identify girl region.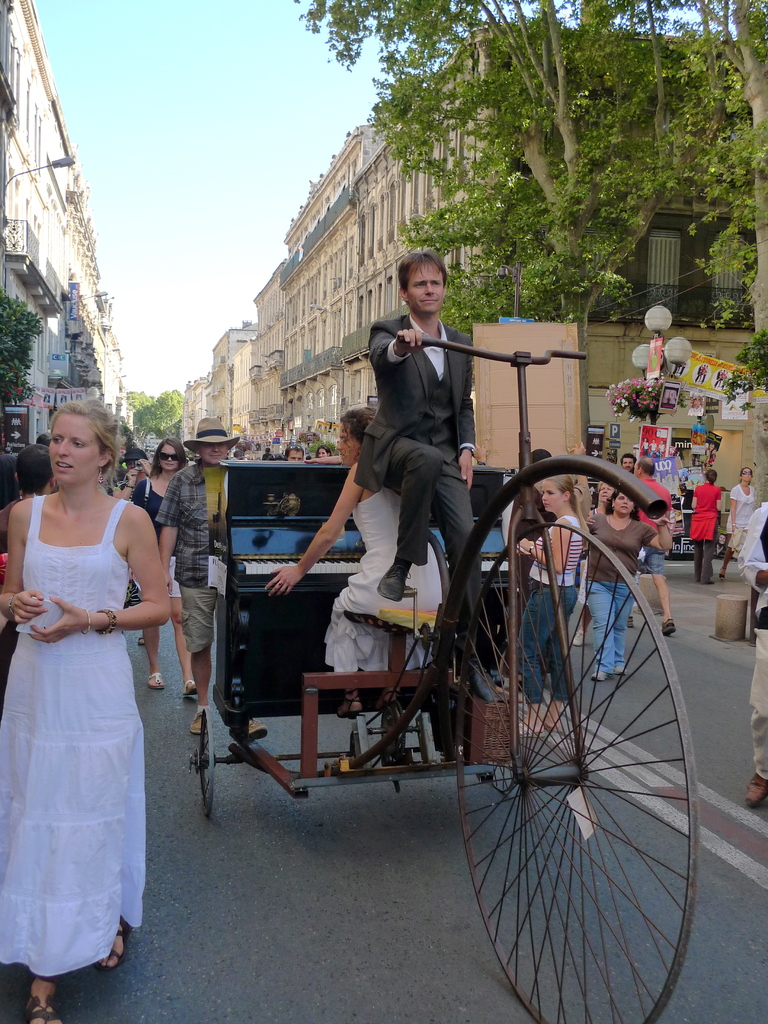
Region: l=262, t=406, r=448, b=671.
